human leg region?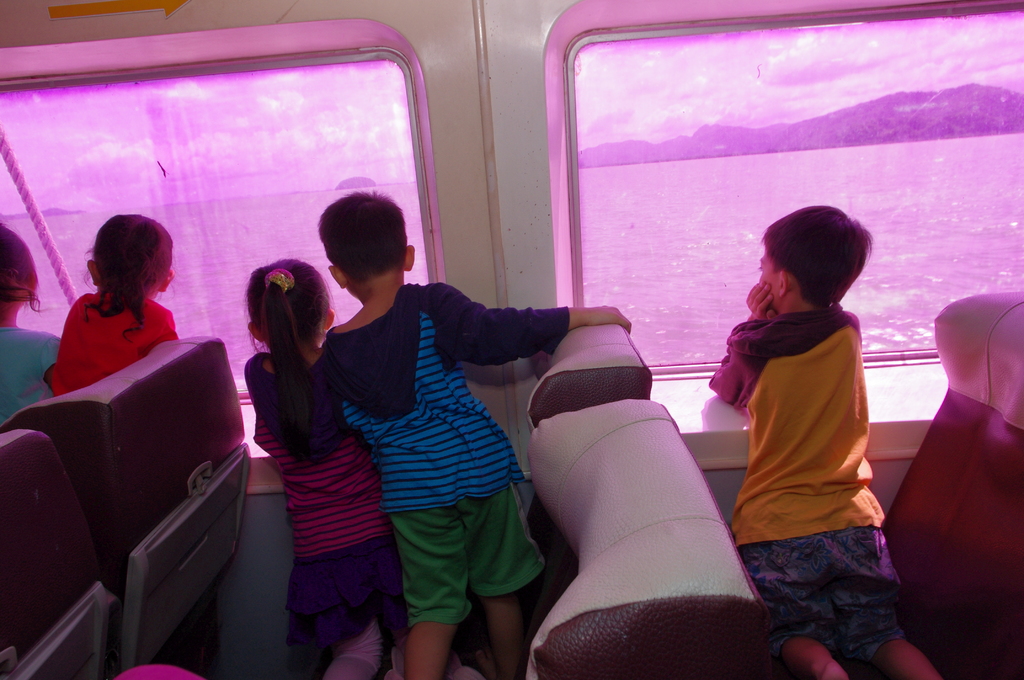
<box>460,482,539,679</box>
